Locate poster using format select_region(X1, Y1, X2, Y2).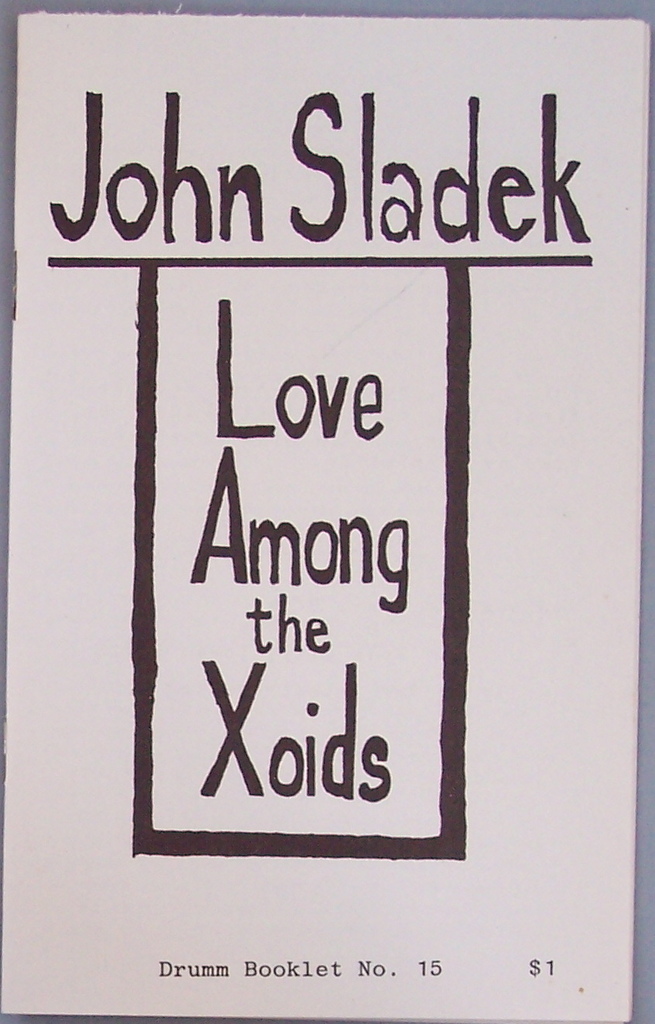
select_region(0, 0, 654, 1023).
